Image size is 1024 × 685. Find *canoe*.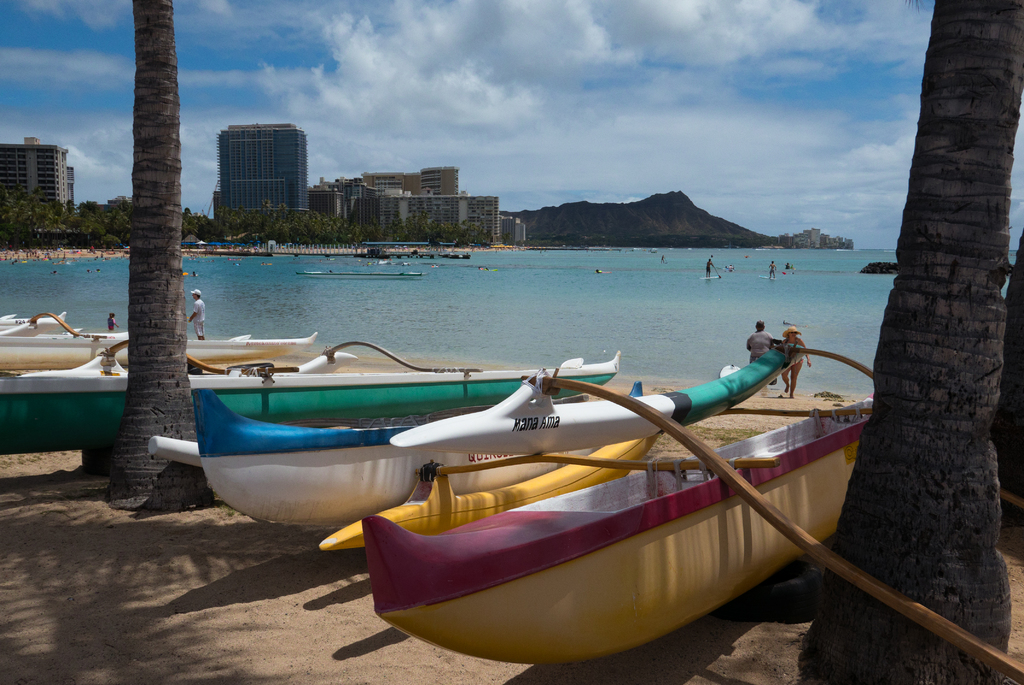
pyautogui.locateOnScreen(145, 343, 811, 550).
